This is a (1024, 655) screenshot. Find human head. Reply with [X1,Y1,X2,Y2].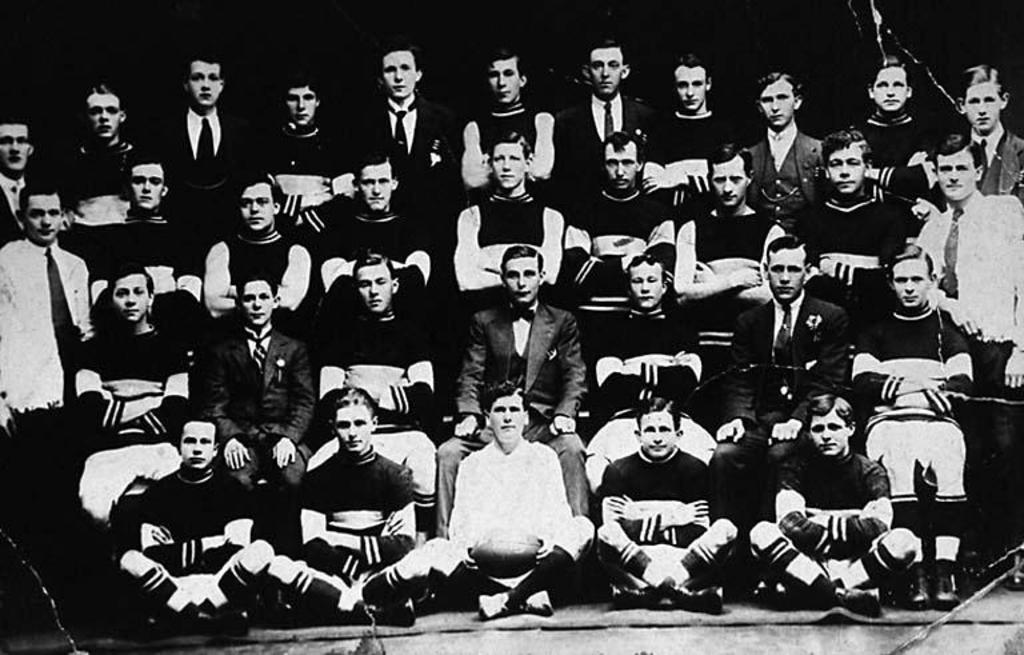
[884,247,940,311].
